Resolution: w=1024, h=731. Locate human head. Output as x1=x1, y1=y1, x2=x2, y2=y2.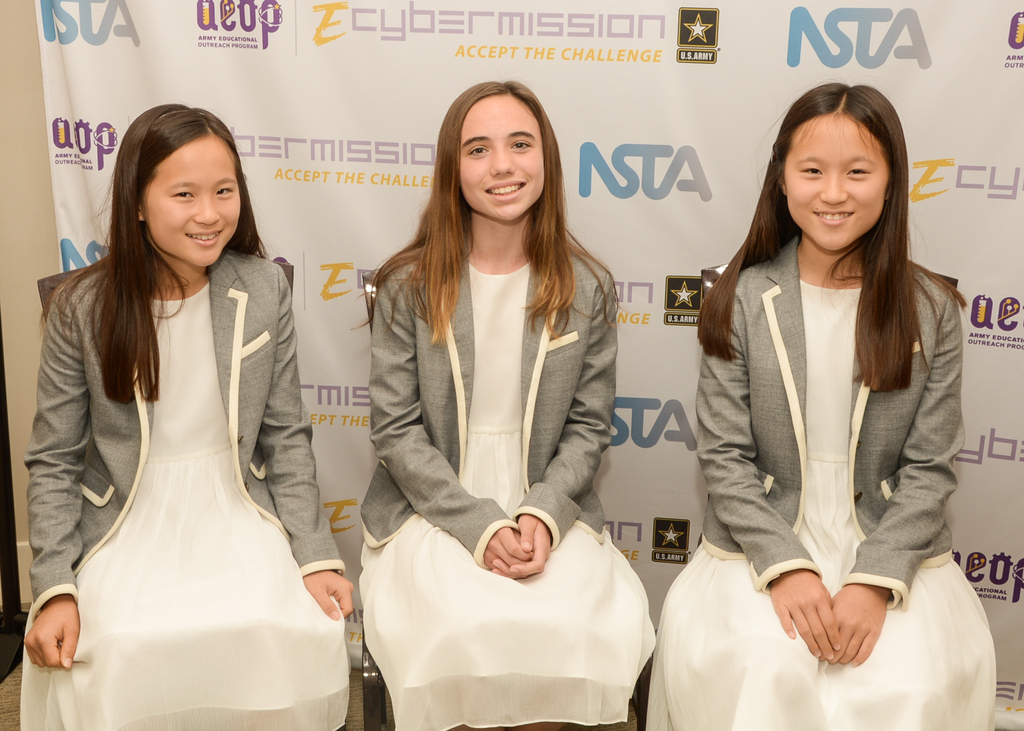
x1=761, y1=77, x2=902, y2=259.
